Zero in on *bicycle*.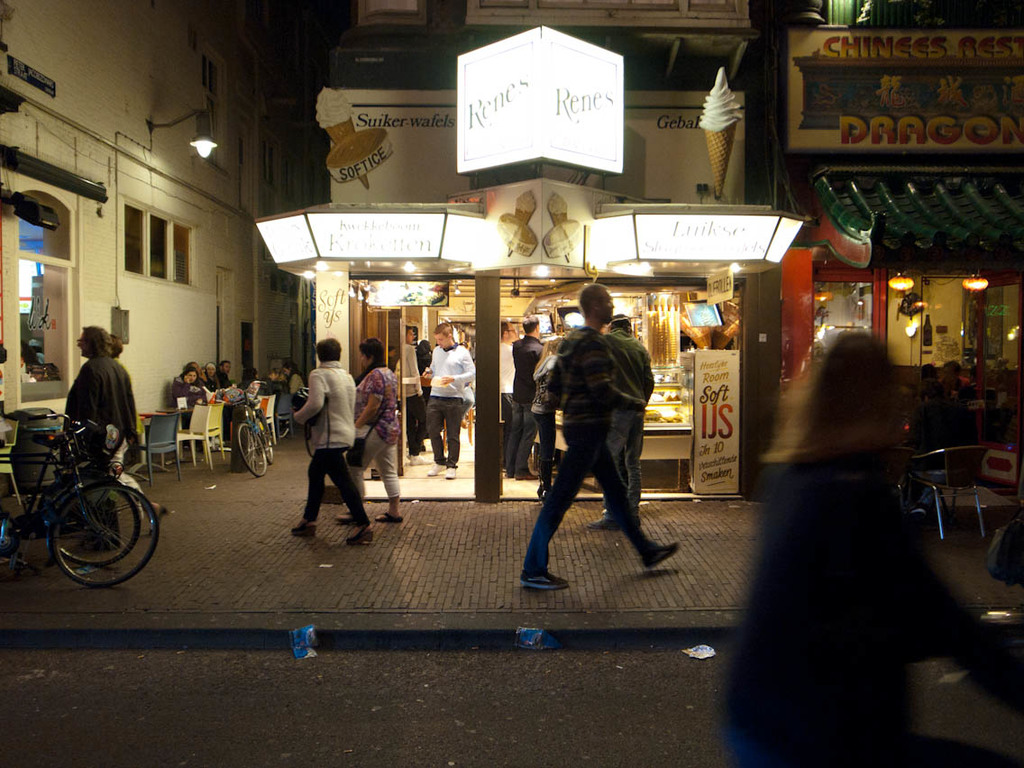
Zeroed in: {"x1": 208, "y1": 380, "x2": 276, "y2": 480}.
